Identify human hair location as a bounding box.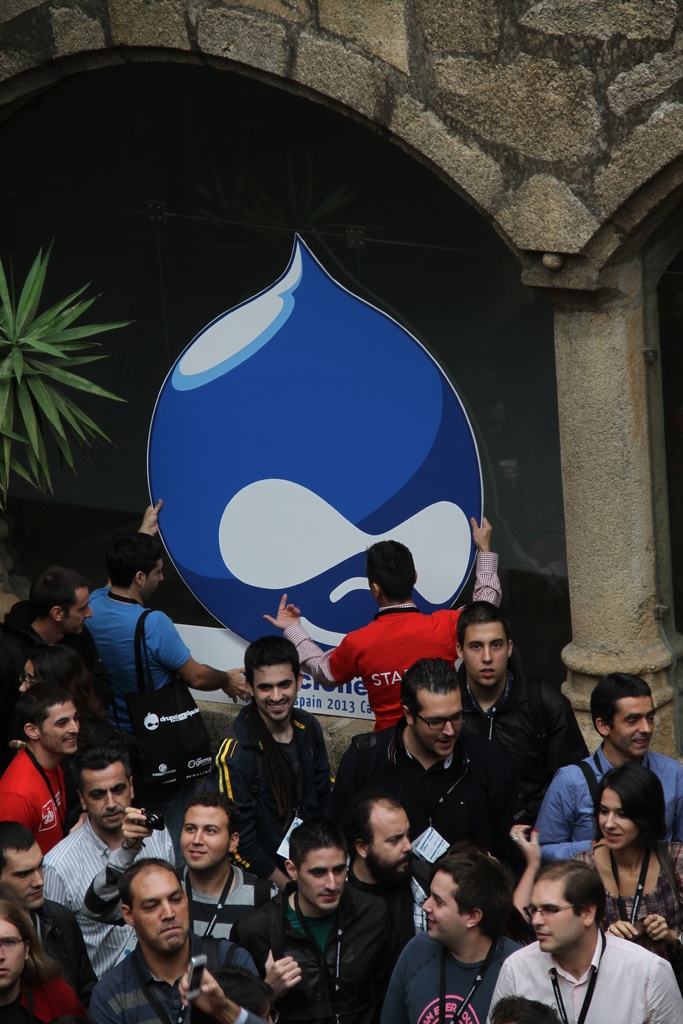
[594,760,674,851].
